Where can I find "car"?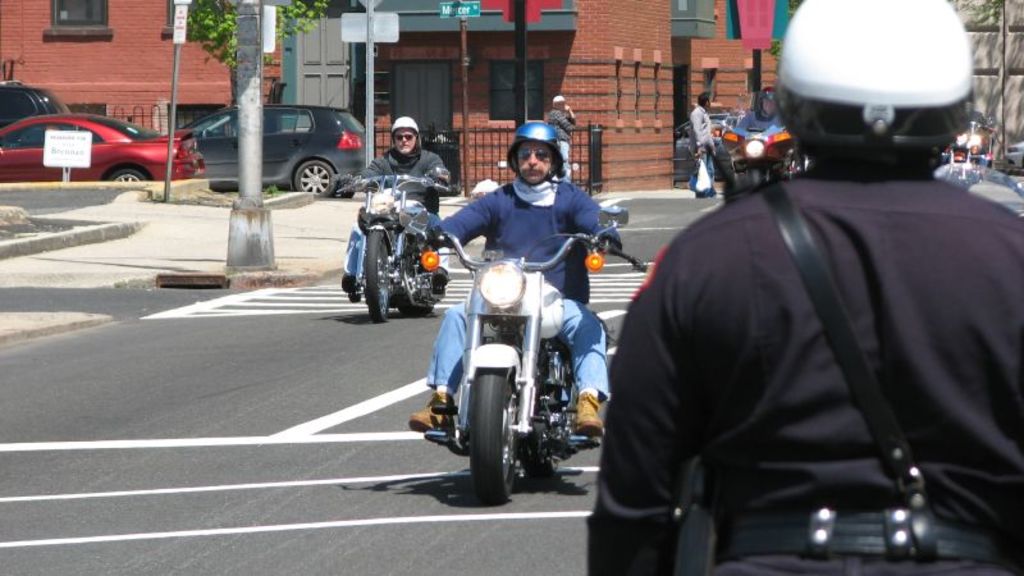
You can find it at rect(0, 81, 65, 123).
